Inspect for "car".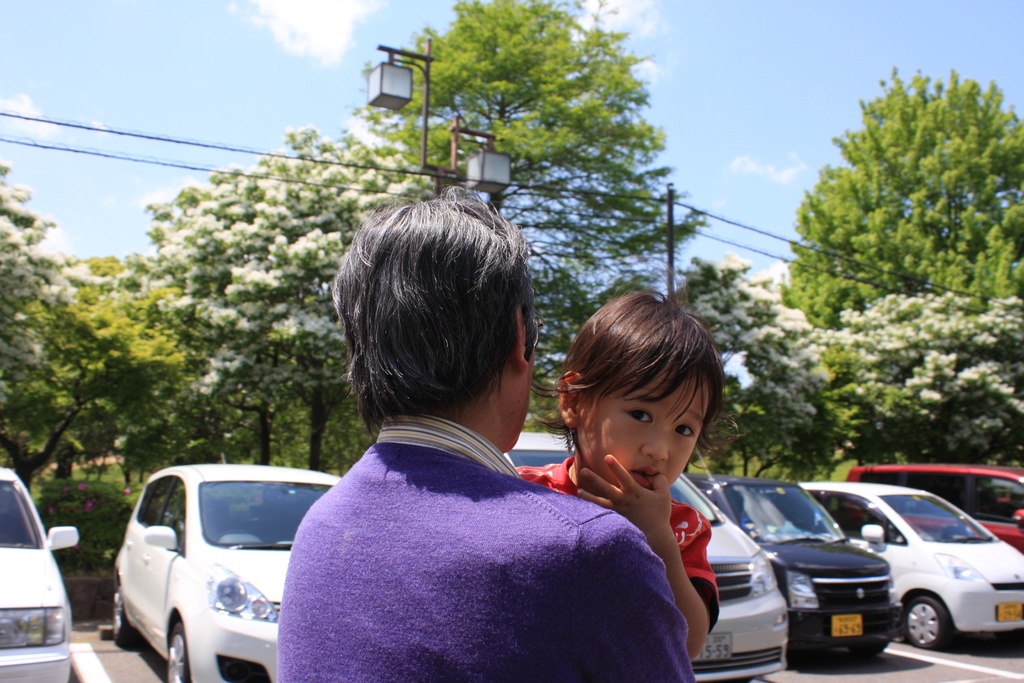
Inspection: (left=500, top=427, right=785, bottom=682).
